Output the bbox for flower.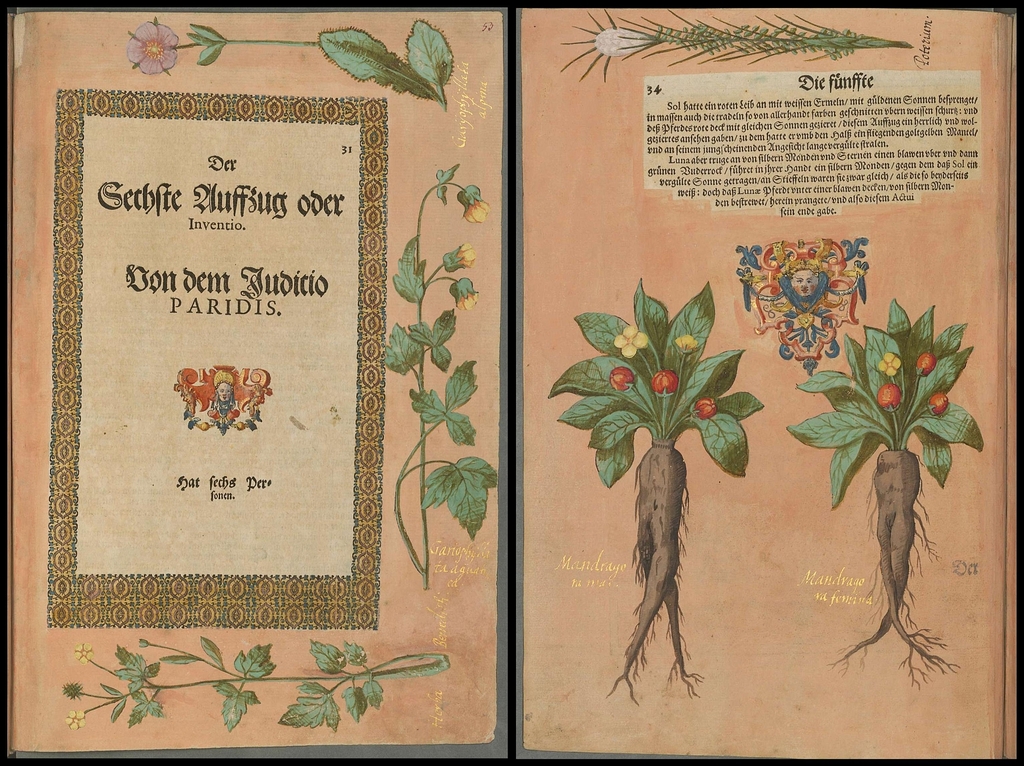
select_region(452, 291, 486, 312).
